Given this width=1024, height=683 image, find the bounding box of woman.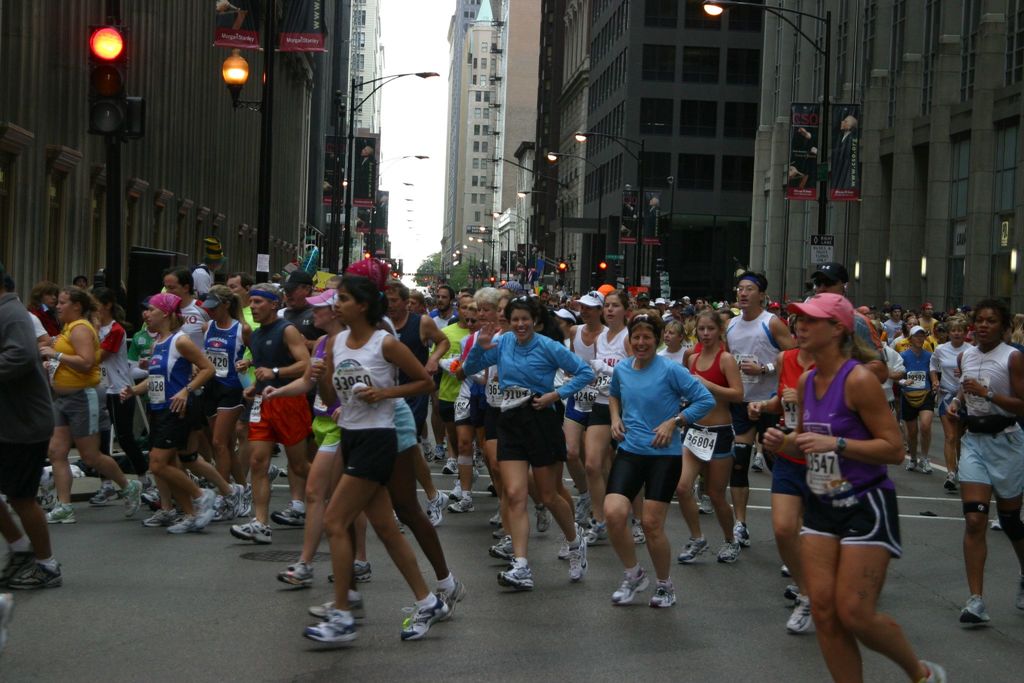
pyautogui.locateOnScreen(308, 276, 451, 642).
